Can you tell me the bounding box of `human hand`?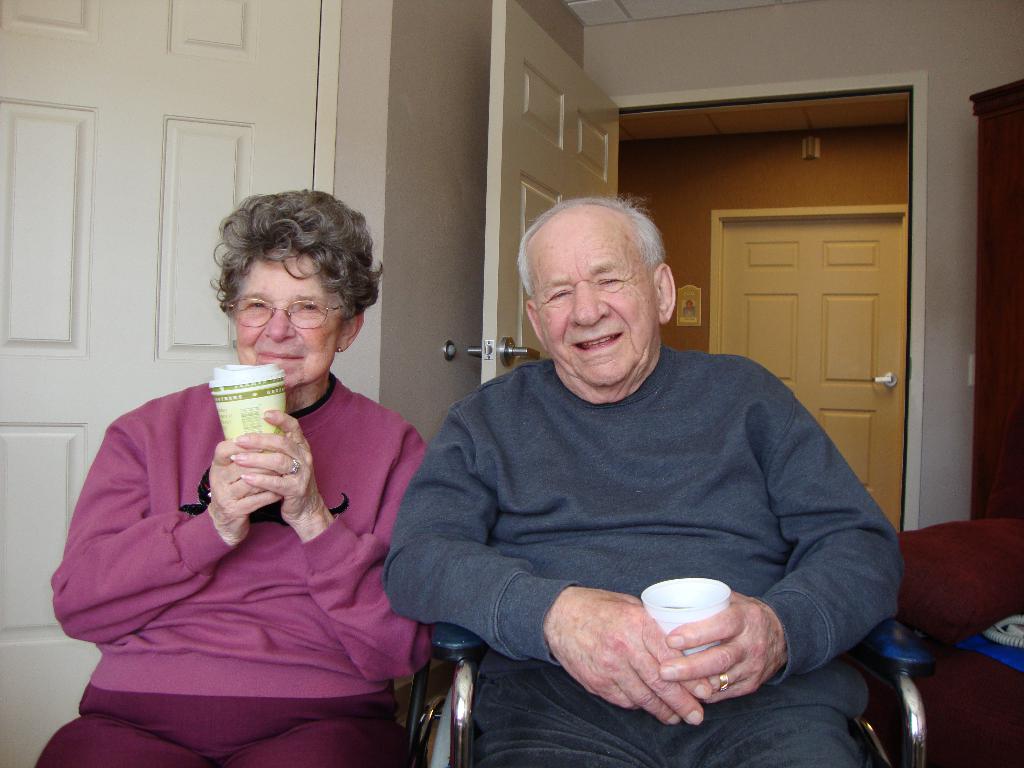
crop(227, 406, 324, 529).
